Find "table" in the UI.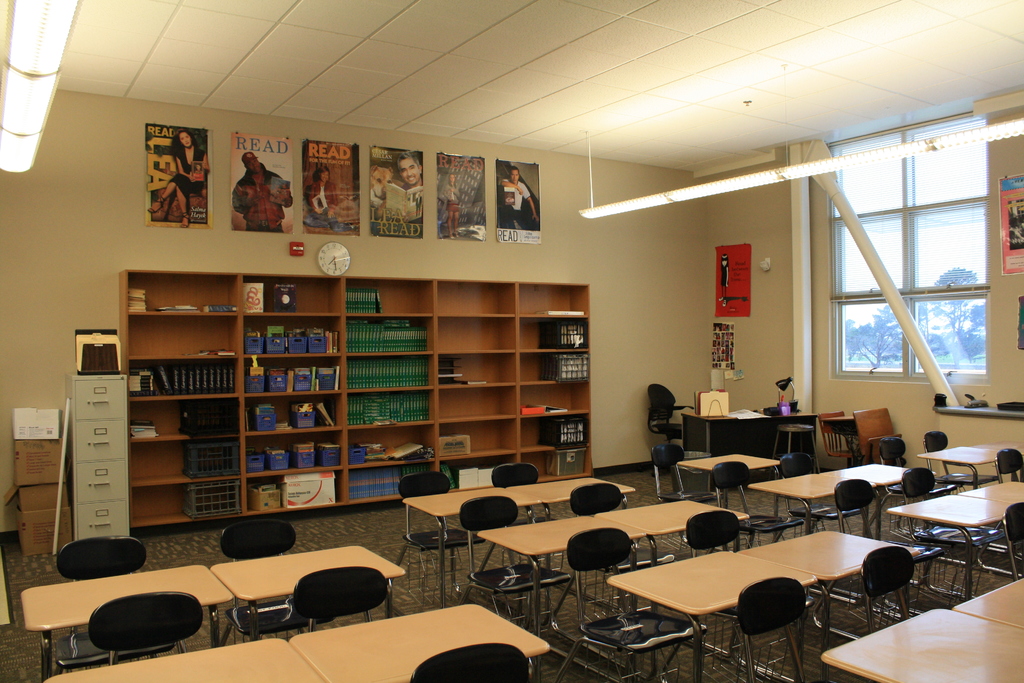
UI element at 965 477 1023 508.
